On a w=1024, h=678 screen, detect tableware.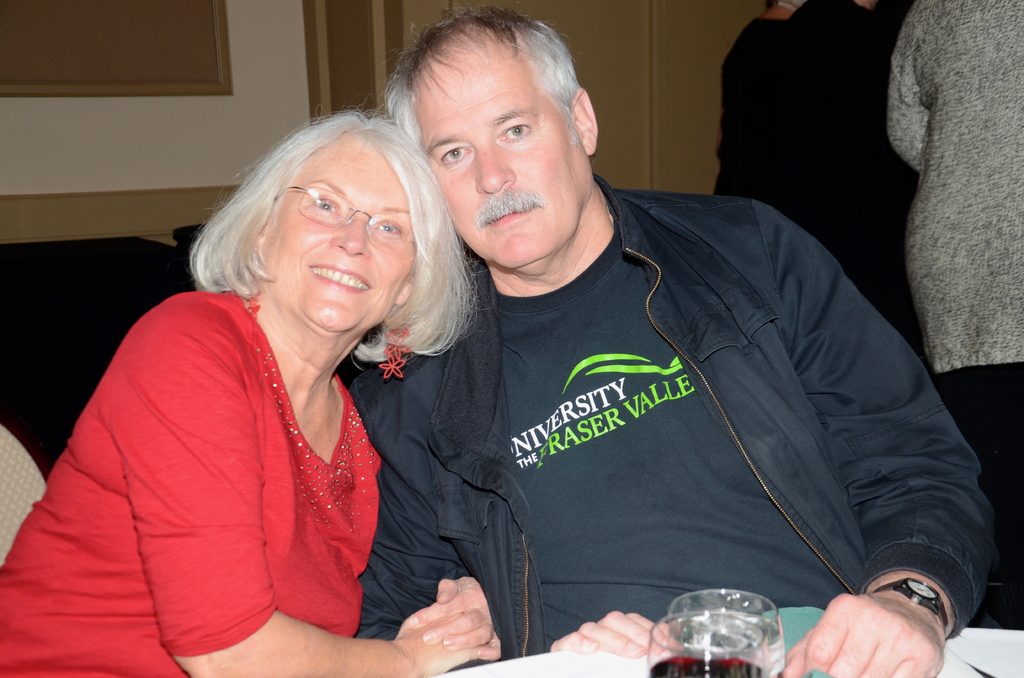
Rect(666, 582, 784, 677).
